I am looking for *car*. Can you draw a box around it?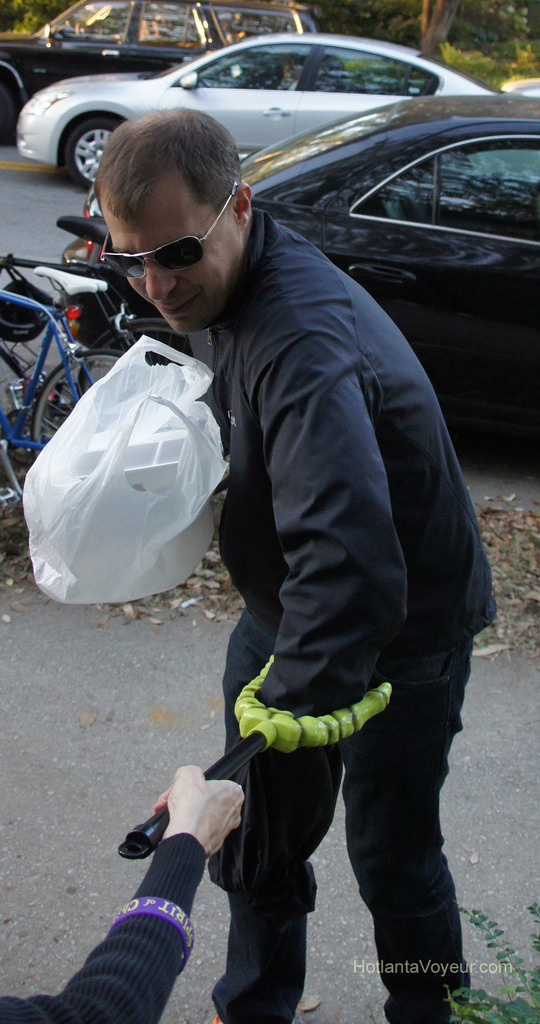
Sure, the bounding box is bbox=(245, 81, 539, 382).
